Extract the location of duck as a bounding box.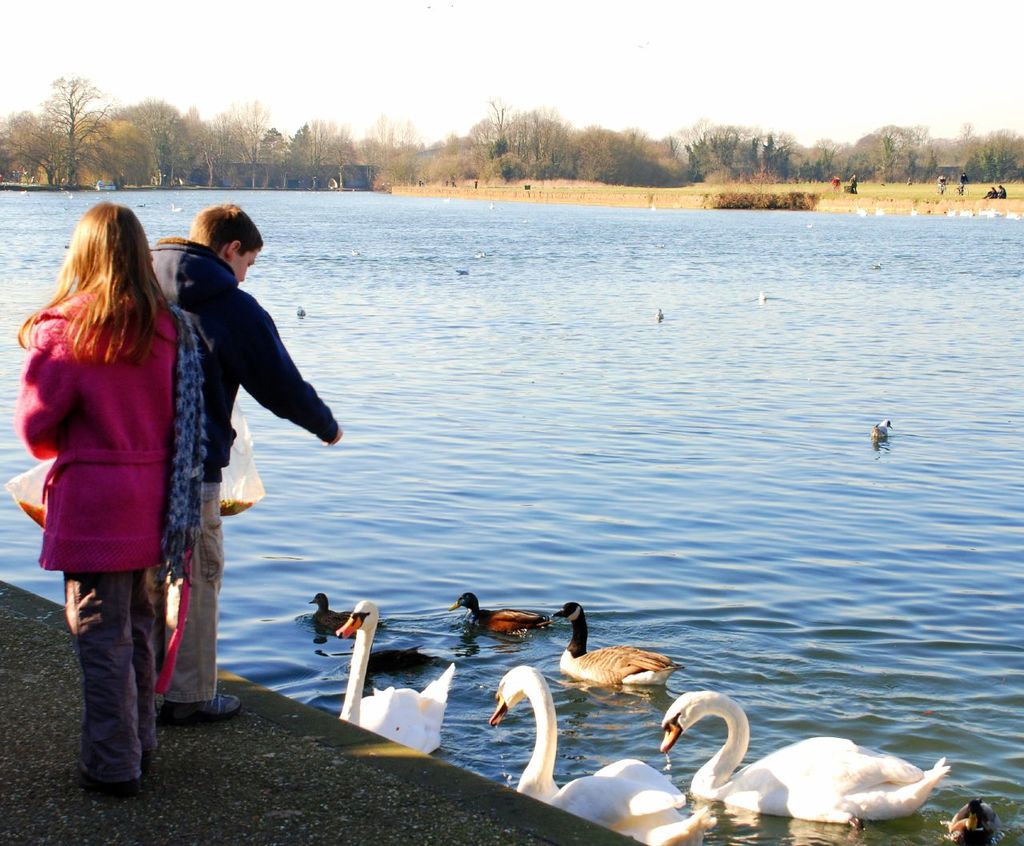
[left=541, top=607, right=696, bottom=716].
